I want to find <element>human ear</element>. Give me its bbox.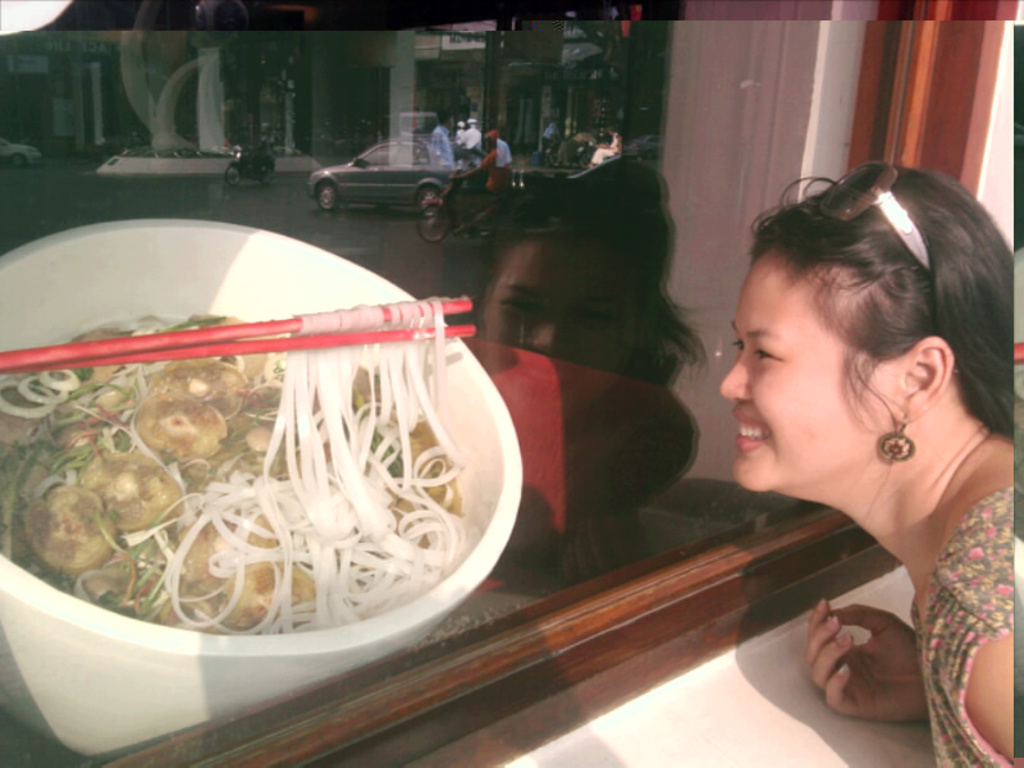
{"x1": 900, "y1": 338, "x2": 957, "y2": 424}.
